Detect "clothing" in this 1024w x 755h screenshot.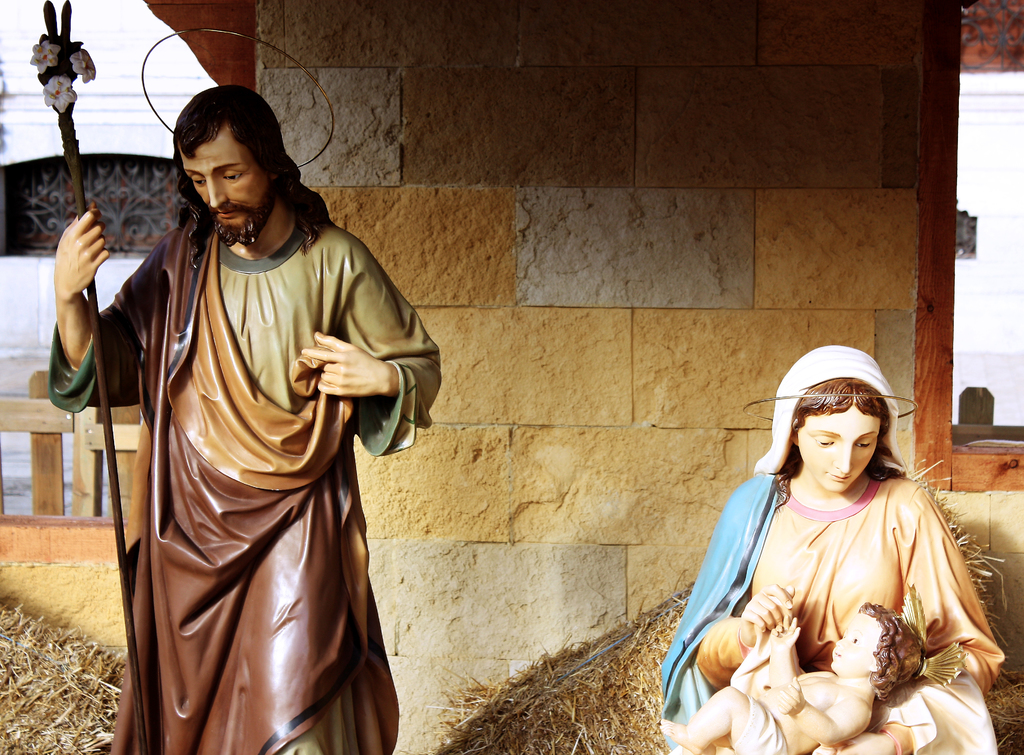
Detection: x1=88, y1=185, x2=414, y2=731.
